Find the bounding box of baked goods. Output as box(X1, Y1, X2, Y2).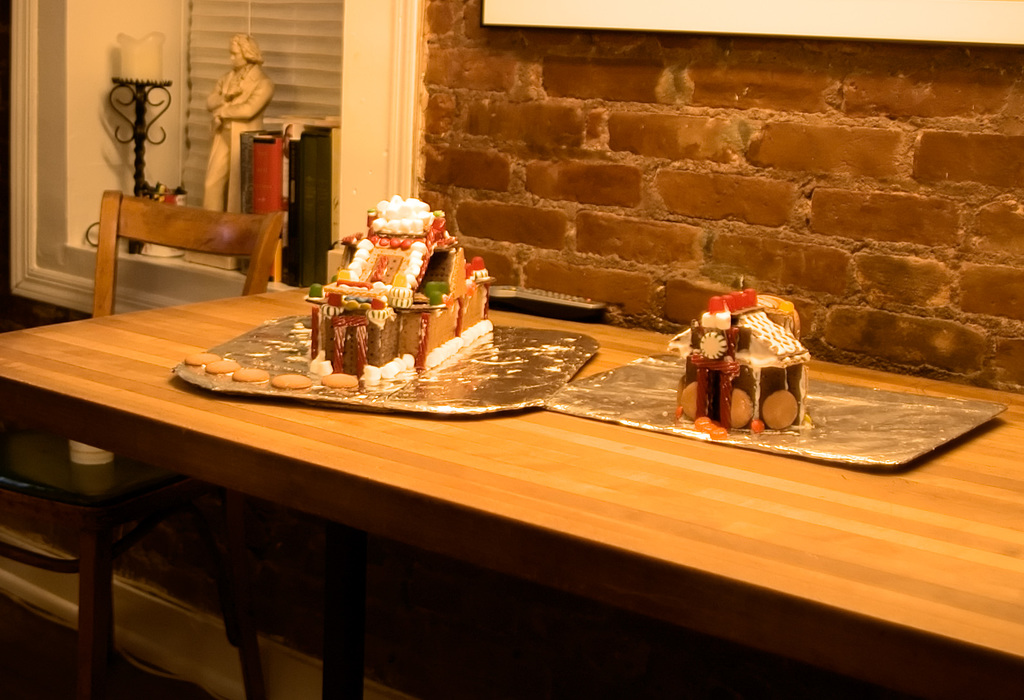
box(233, 370, 267, 380).
